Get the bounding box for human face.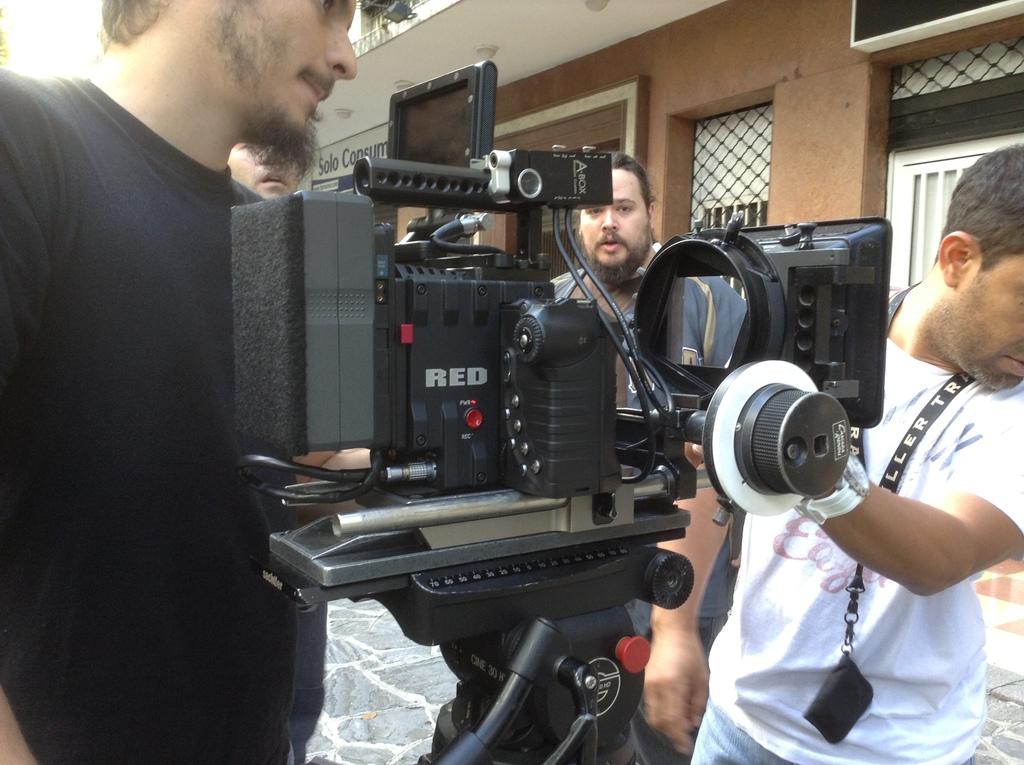
[left=228, top=143, right=297, bottom=200].
